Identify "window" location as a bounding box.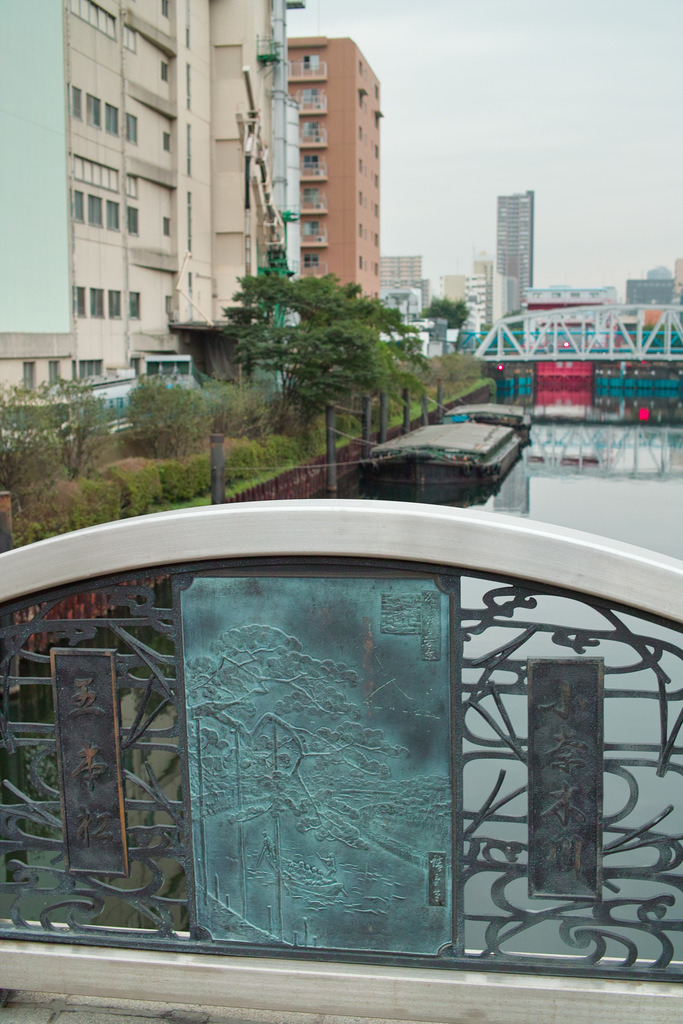
<box>162,296,171,317</box>.
